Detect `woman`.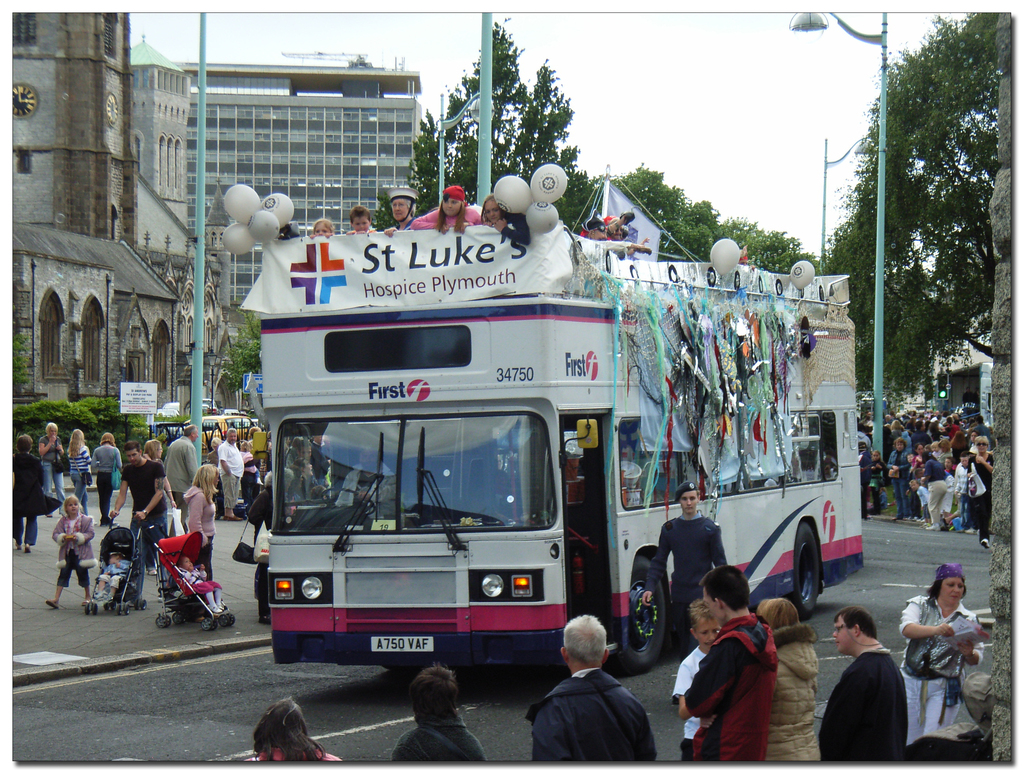
Detected at [182, 467, 220, 580].
